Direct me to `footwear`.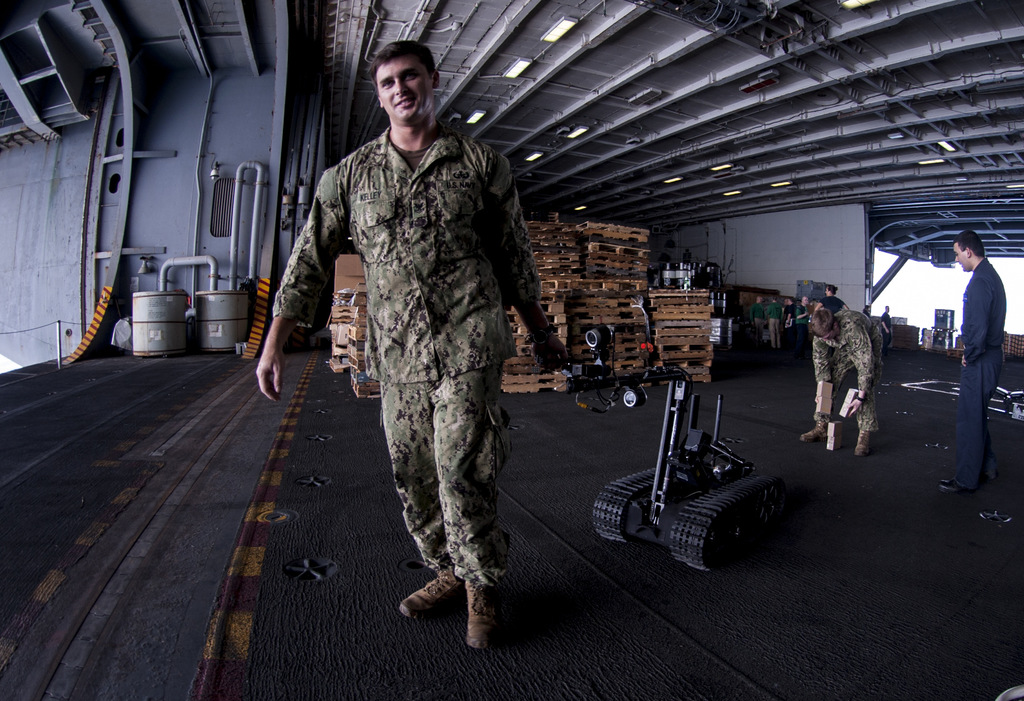
Direction: detection(801, 417, 829, 440).
